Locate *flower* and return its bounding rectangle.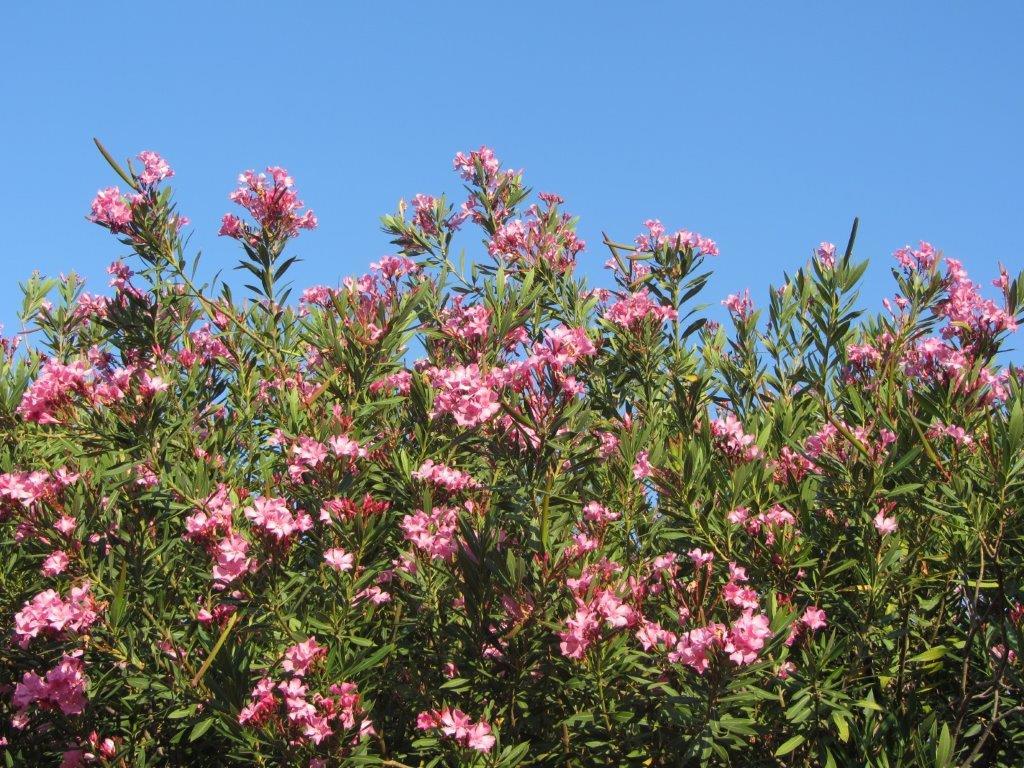
{"left": 15, "top": 511, "right": 72, "bottom": 542}.
